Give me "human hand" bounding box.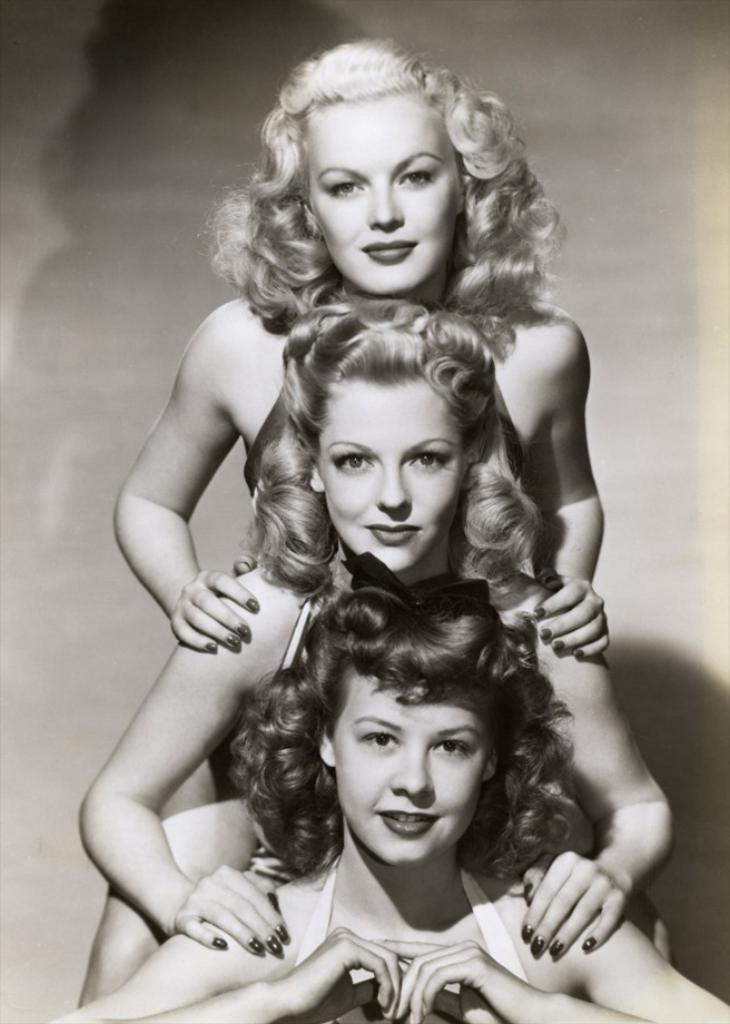
bbox(171, 860, 295, 954).
